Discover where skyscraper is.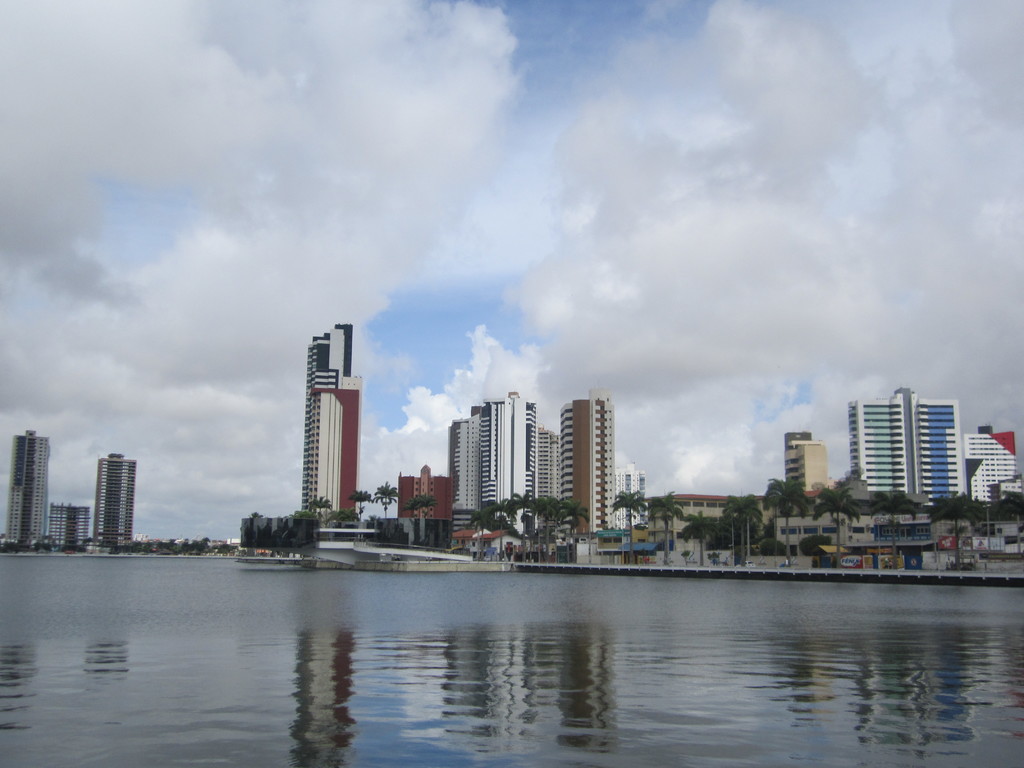
Discovered at x1=860 y1=384 x2=964 y2=491.
